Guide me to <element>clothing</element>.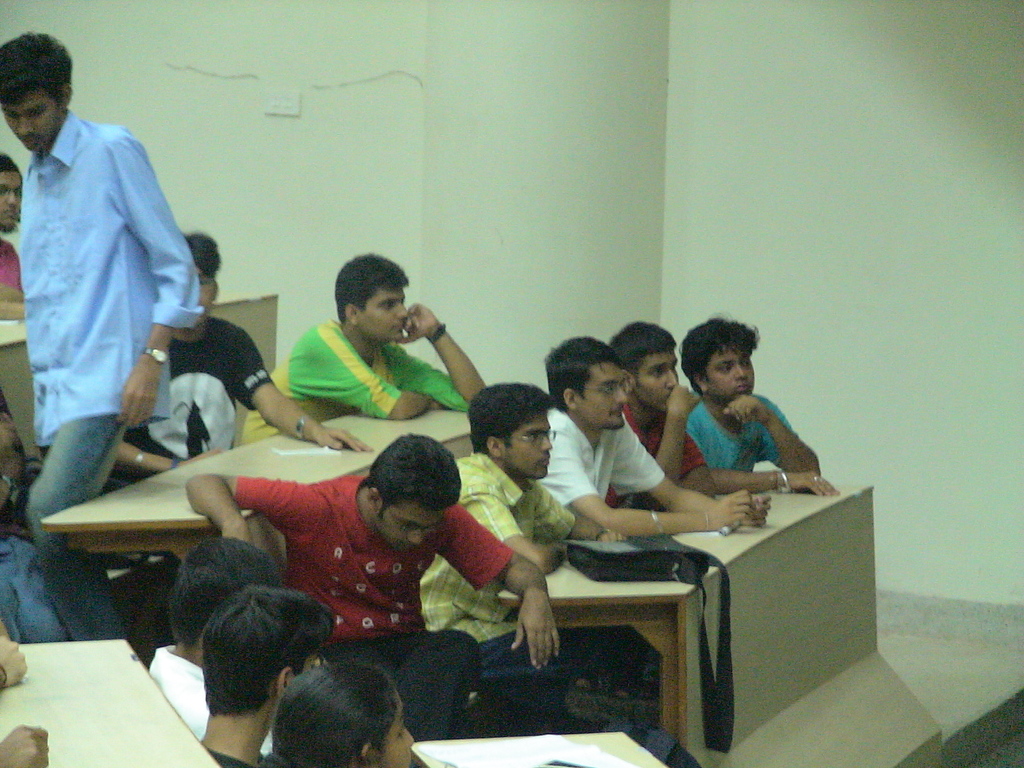
Guidance: x1=543 y1=405 x2=660 y2=549.
